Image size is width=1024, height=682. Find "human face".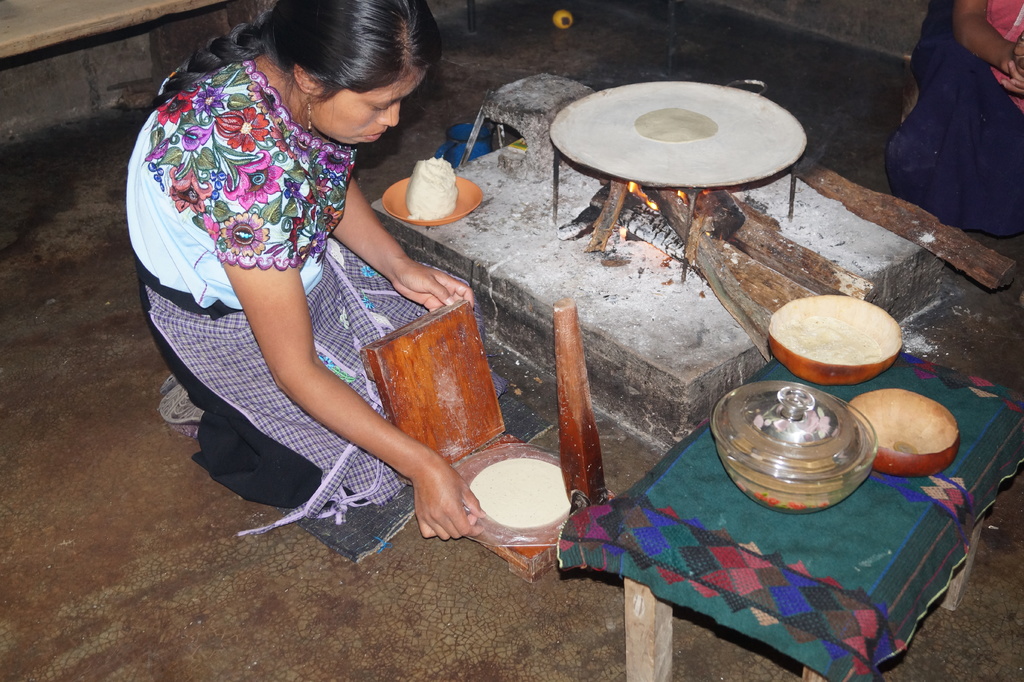
bbox=[314, 69, 428, 146].
